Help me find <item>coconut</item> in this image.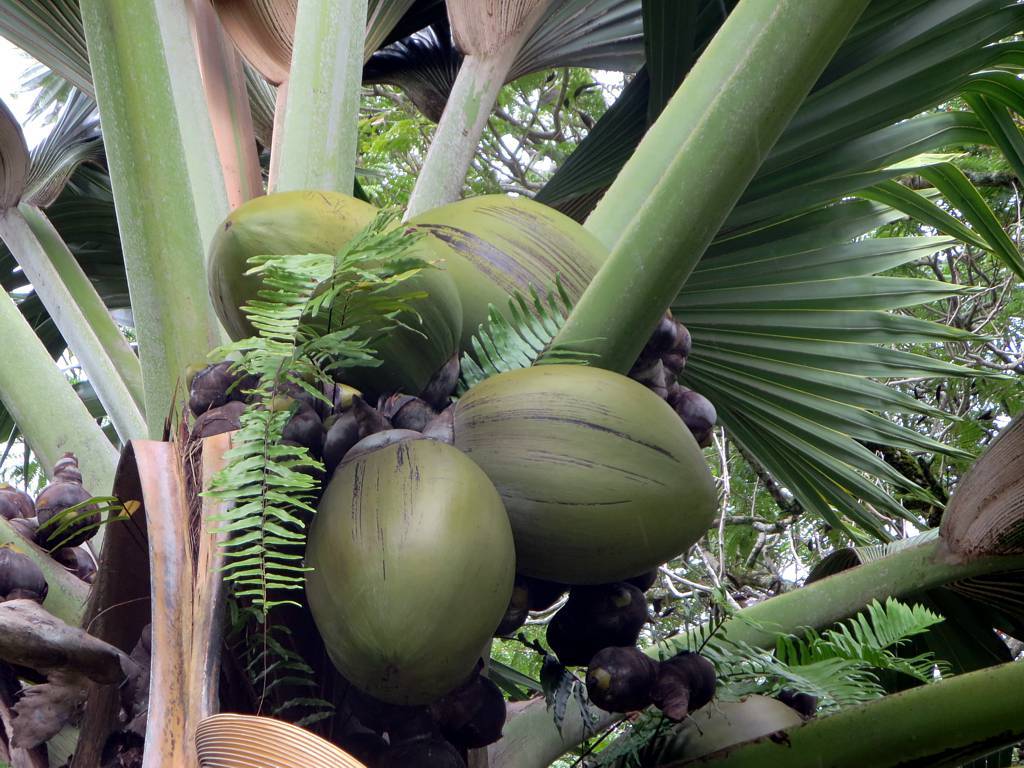
Found it: [299, 431, 520, 707].
